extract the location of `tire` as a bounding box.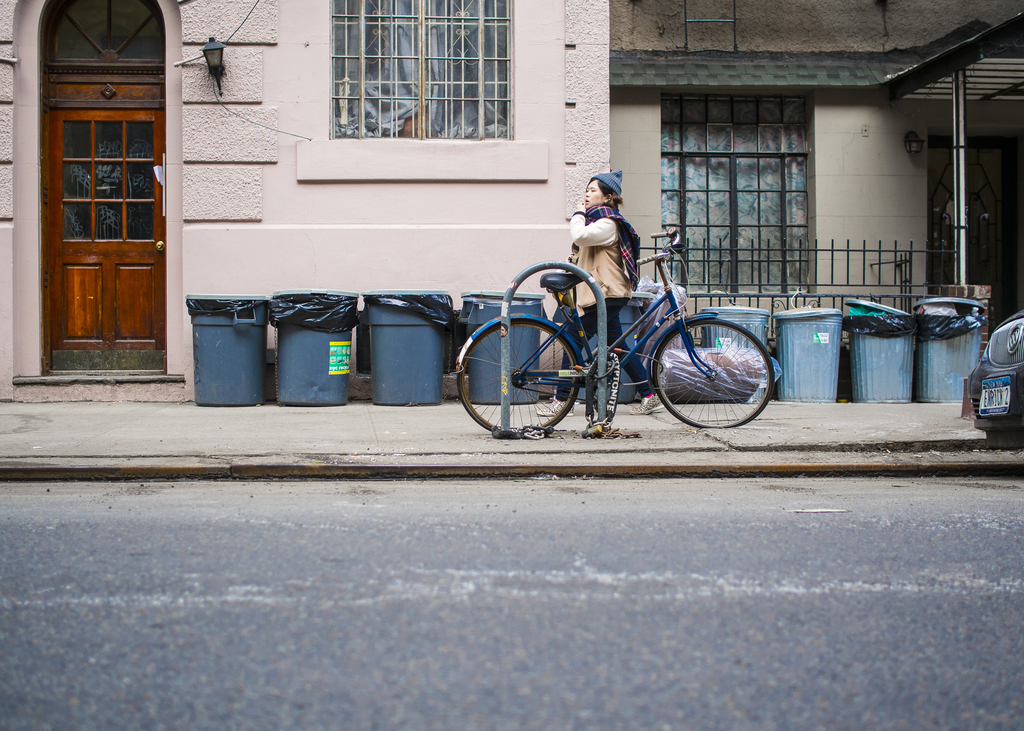
{"left": 650, "top": 314, "right": 771, "bottom": 428}.
